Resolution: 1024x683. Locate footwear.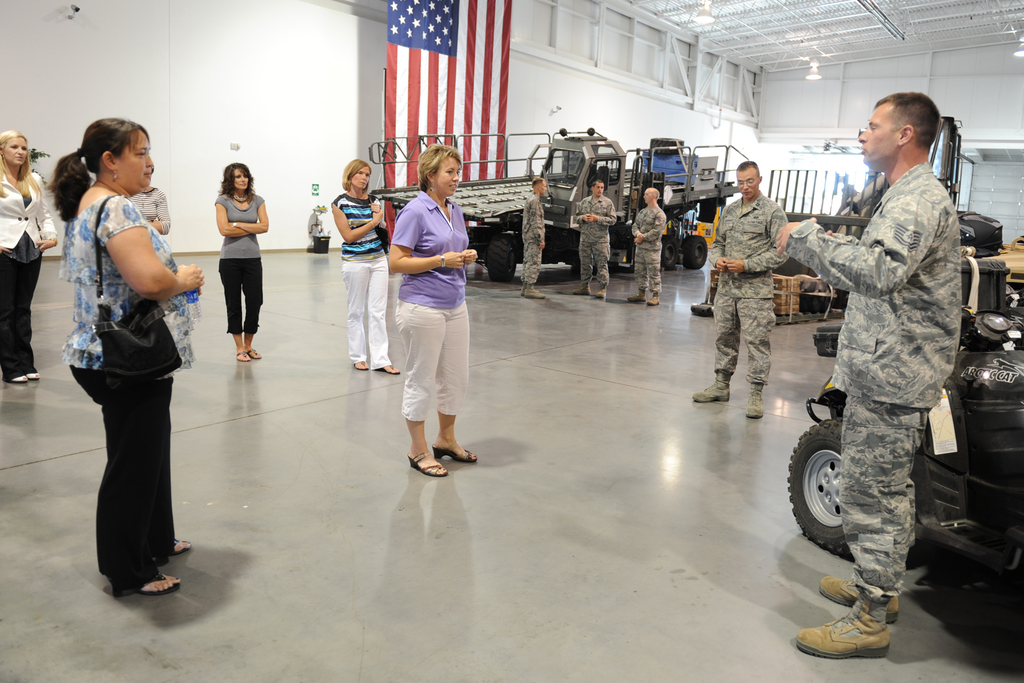
pyautogui.locateOnScreen(742, 380, 766, 418).
